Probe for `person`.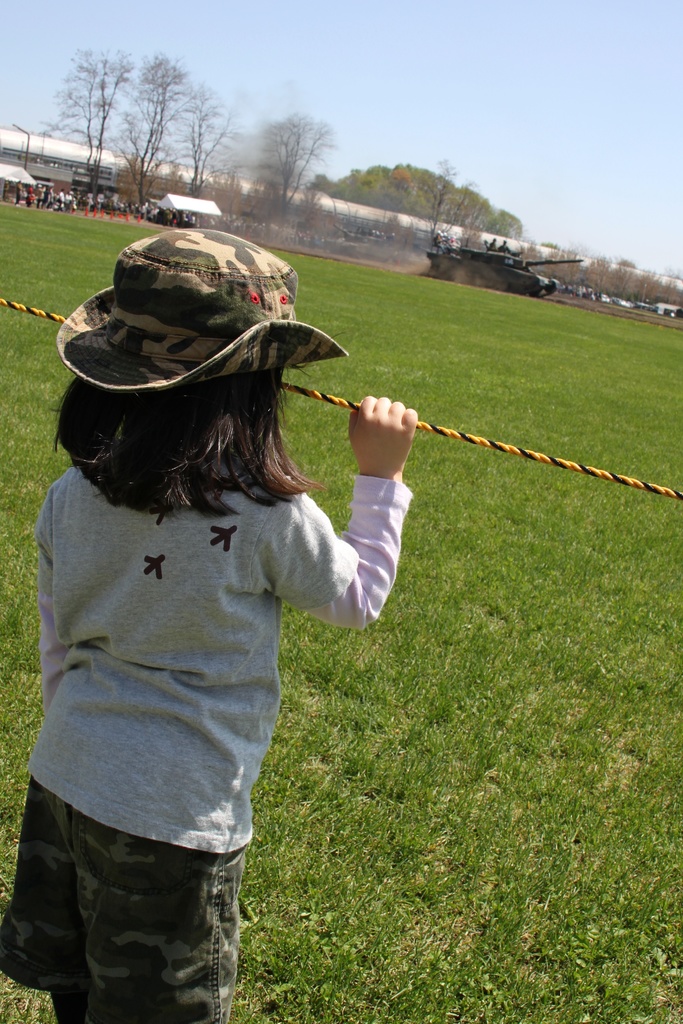
Probe result: detection(23, 208, 411, 1011).
